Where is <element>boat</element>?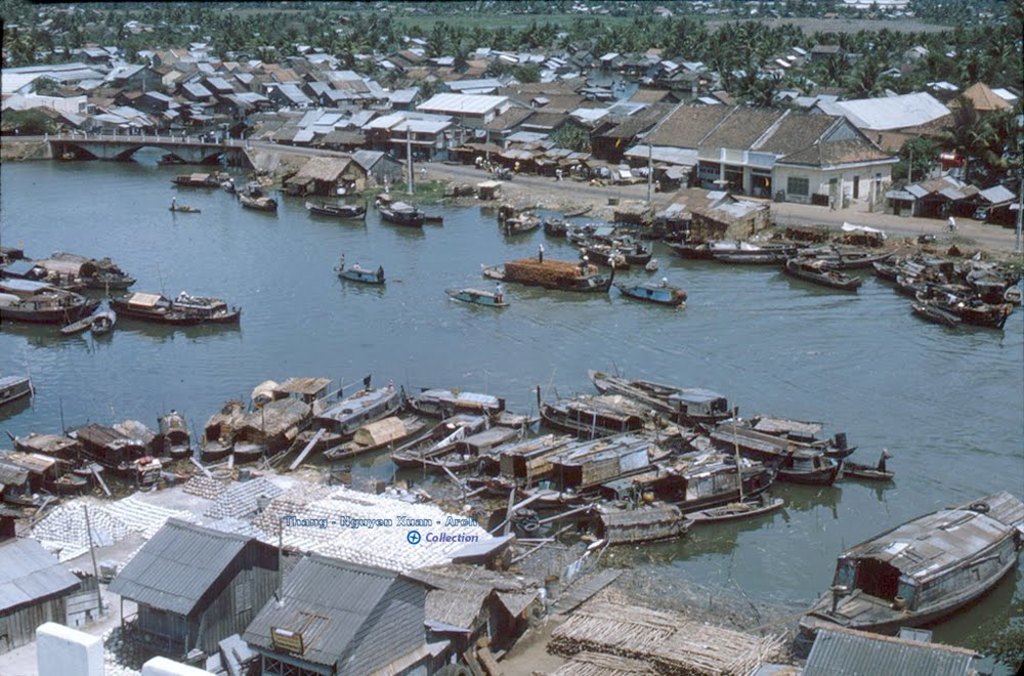
box=[168, 168, 225, 188].
